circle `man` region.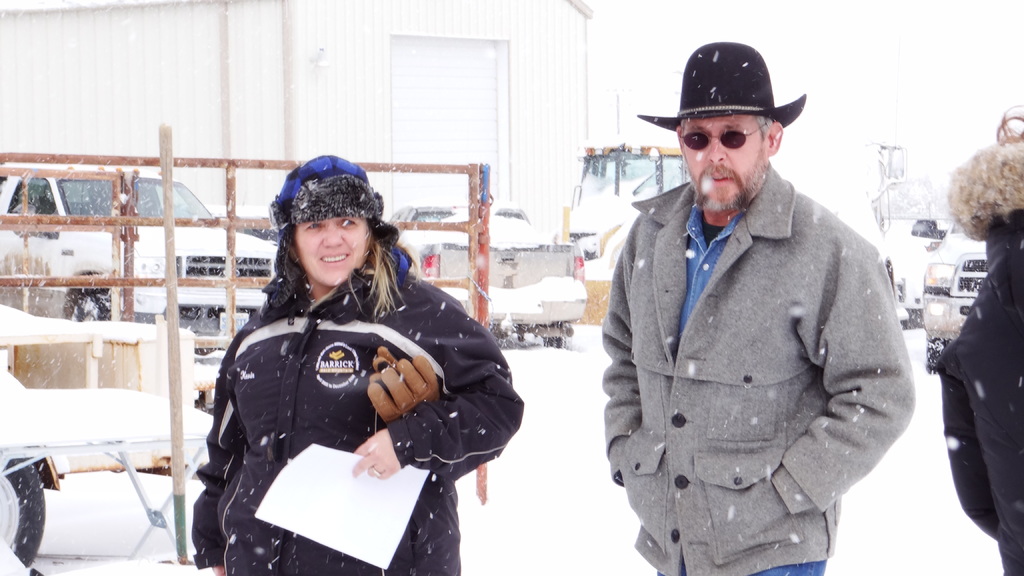
Region: <box>600,42,928,575</box>.
